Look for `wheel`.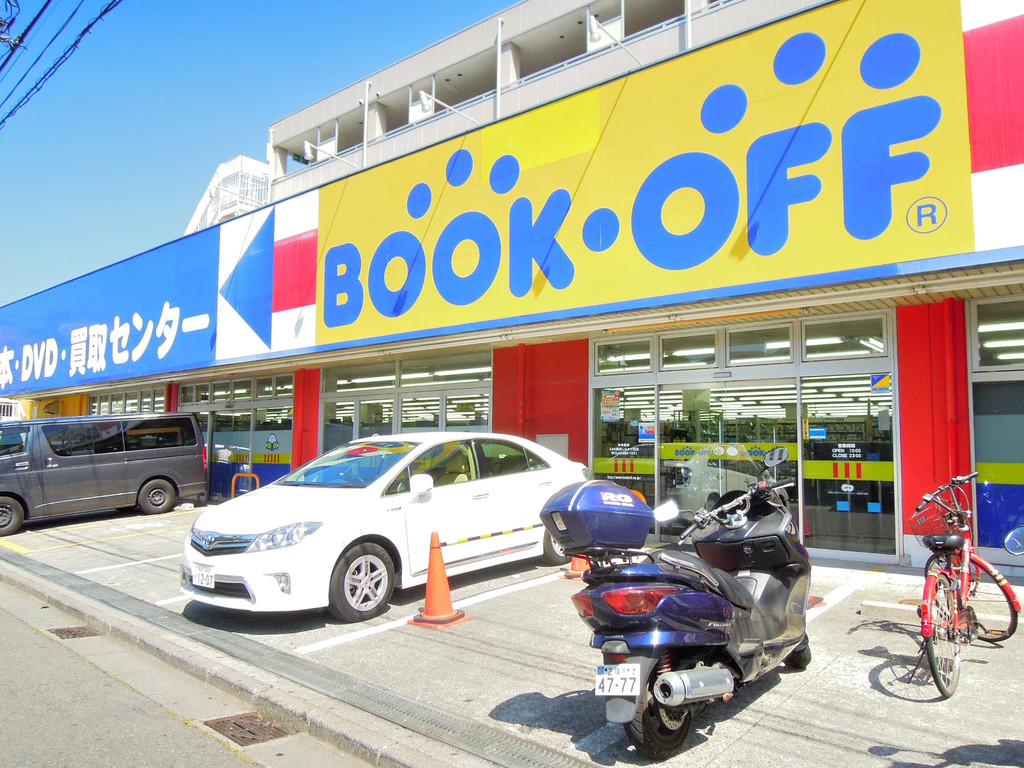
Found: 0:493:28:541.
